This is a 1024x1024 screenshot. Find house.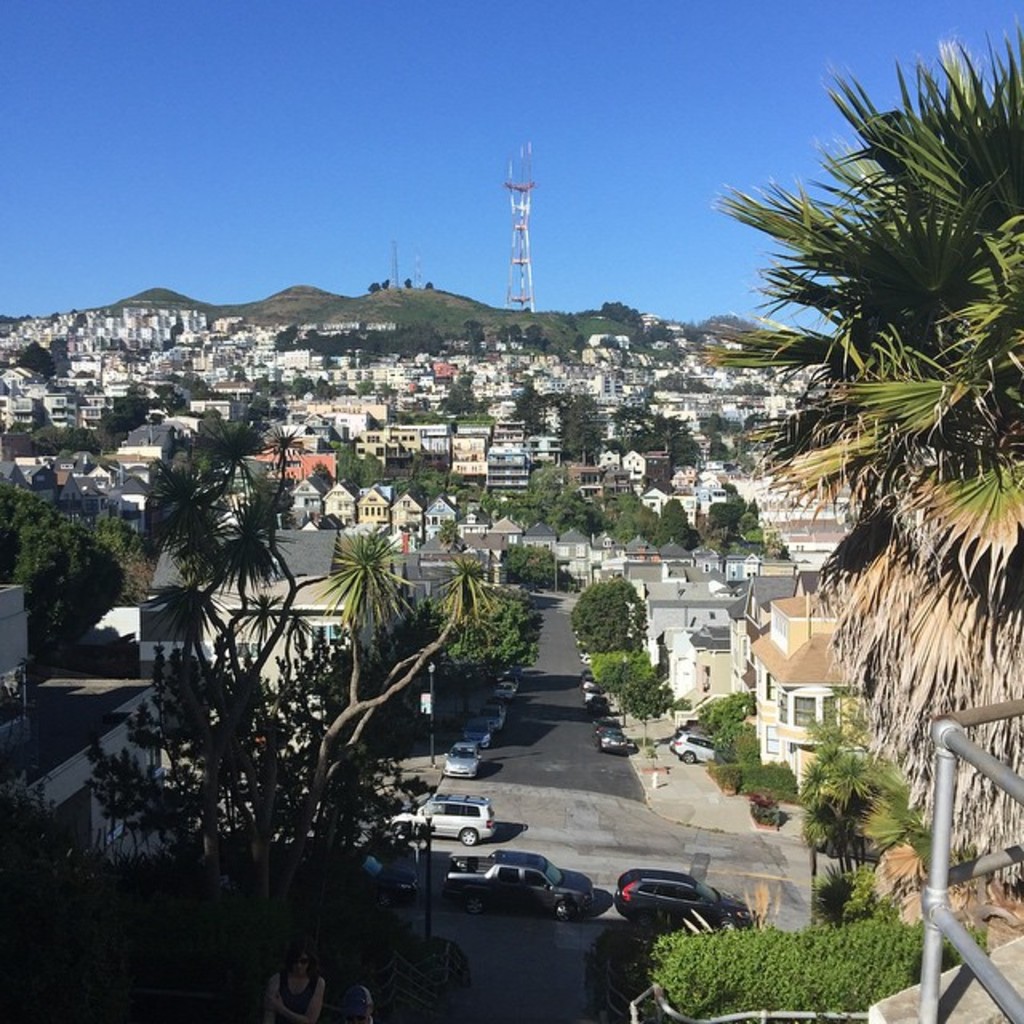
Bounding box: Rect(746, 592, 854, 784).
